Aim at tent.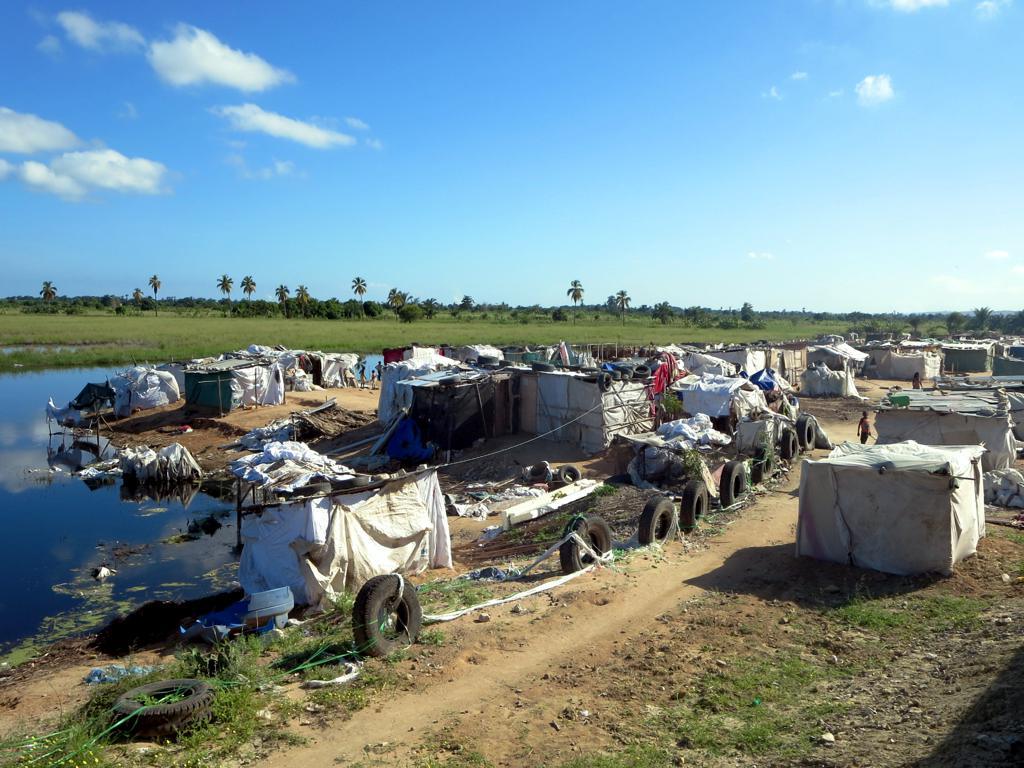
Aimed at bbox=(996, 337, 1023, 381).
